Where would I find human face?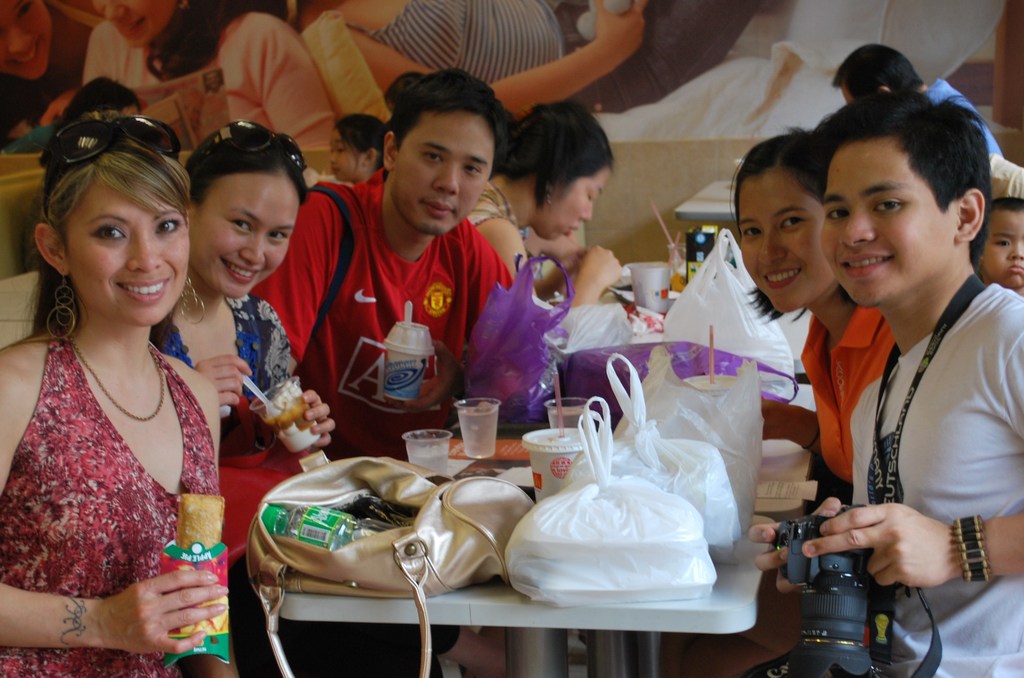
At bbox=(329, 129, 365, 183).
